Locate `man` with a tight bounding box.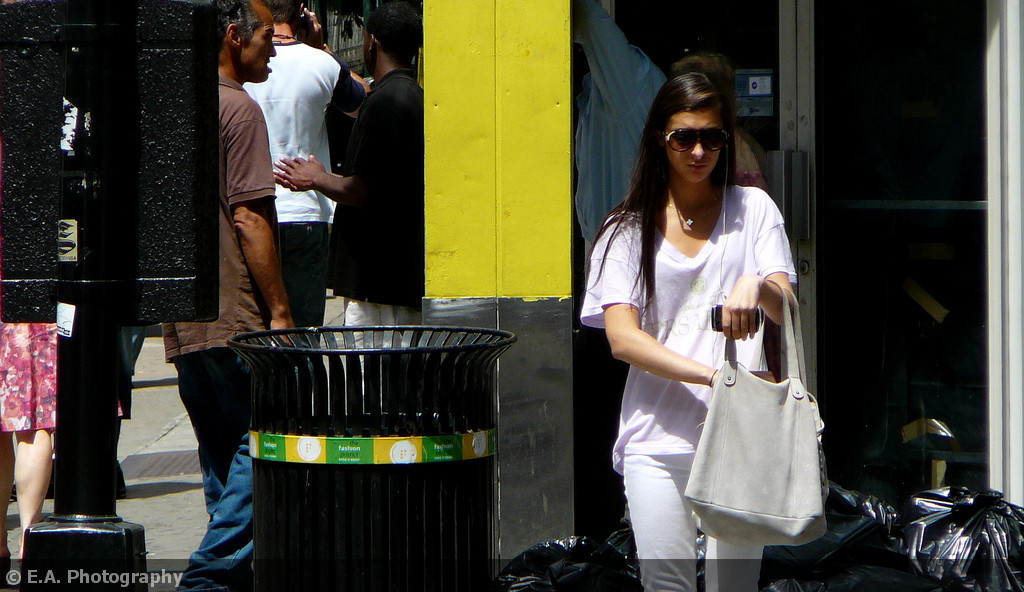
{"left": 237, "top": 0, "right": 376, "bottom": 327}.
